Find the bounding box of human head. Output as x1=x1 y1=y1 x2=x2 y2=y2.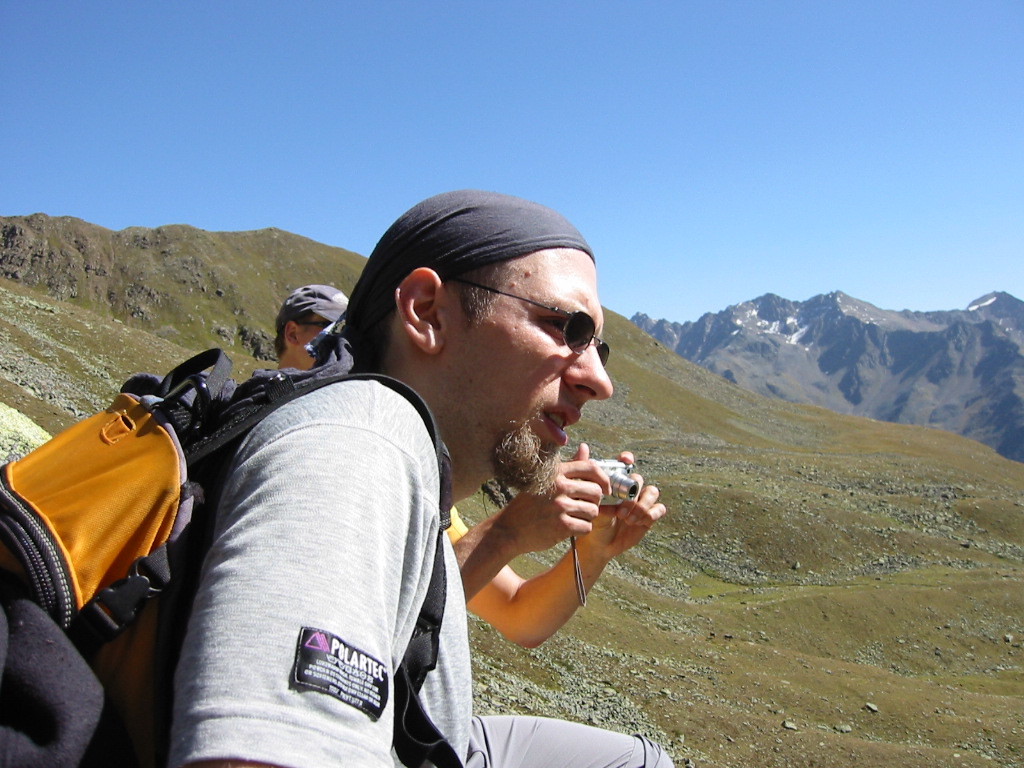
x1=341 y1=189 x2=611 y2=496.
